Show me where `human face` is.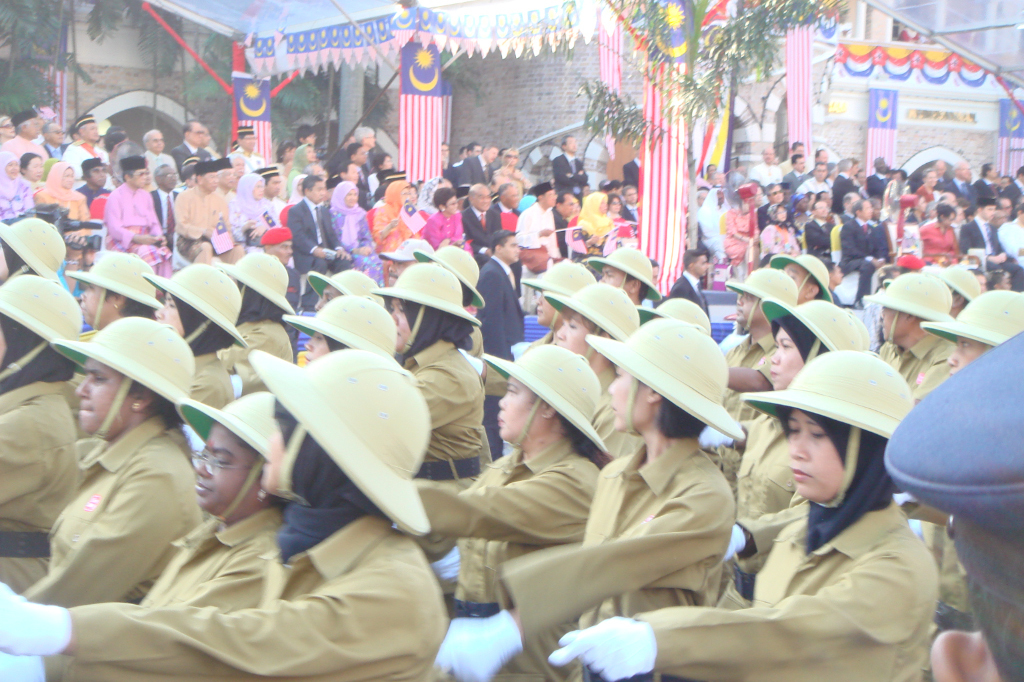
`human face` is at (735,290,763,325).
